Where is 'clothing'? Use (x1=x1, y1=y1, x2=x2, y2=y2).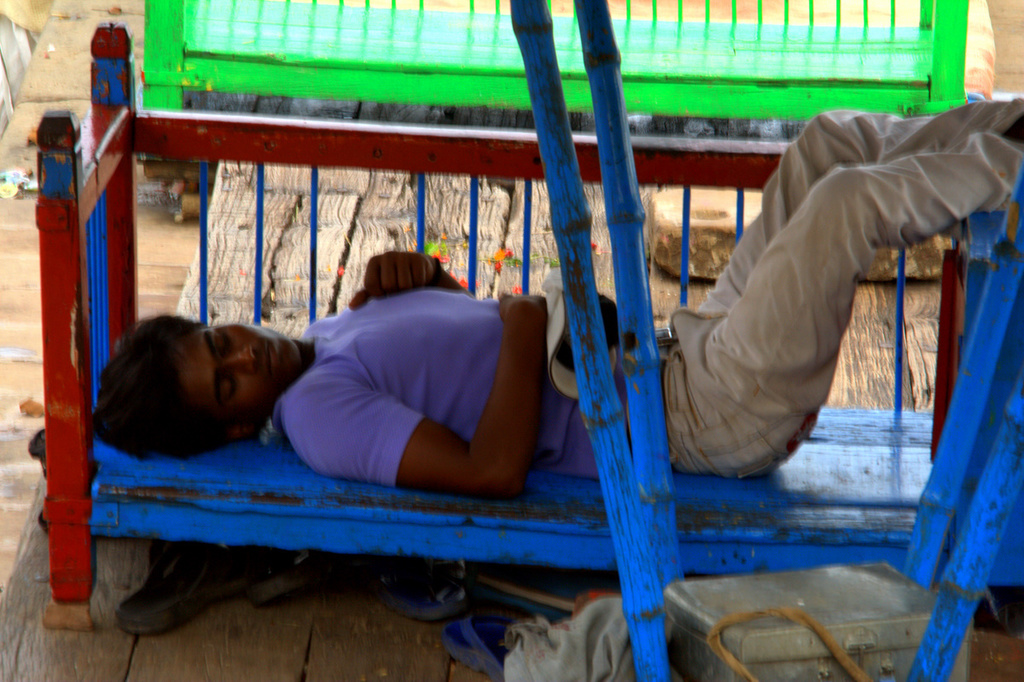
(x1=269, y1=96, x2=1023, y2=483).
